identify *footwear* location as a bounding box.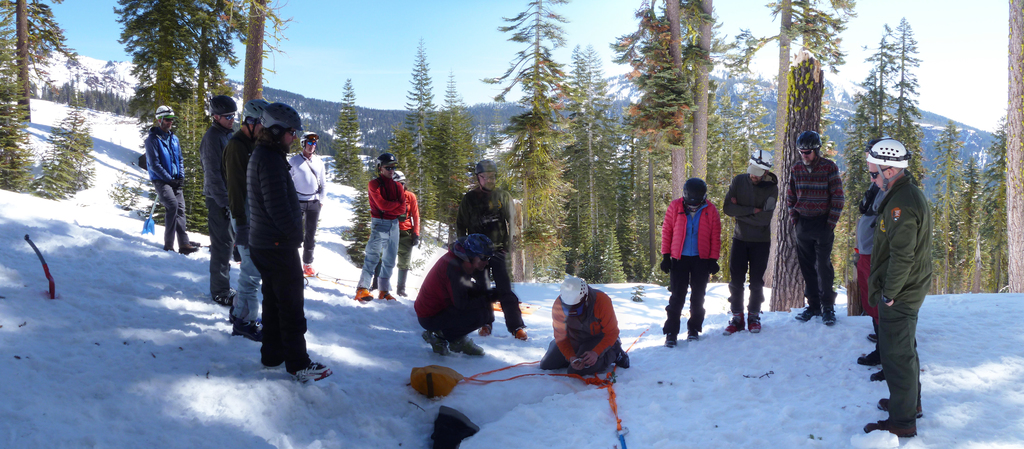
<box>856,345,882,365</box>.
